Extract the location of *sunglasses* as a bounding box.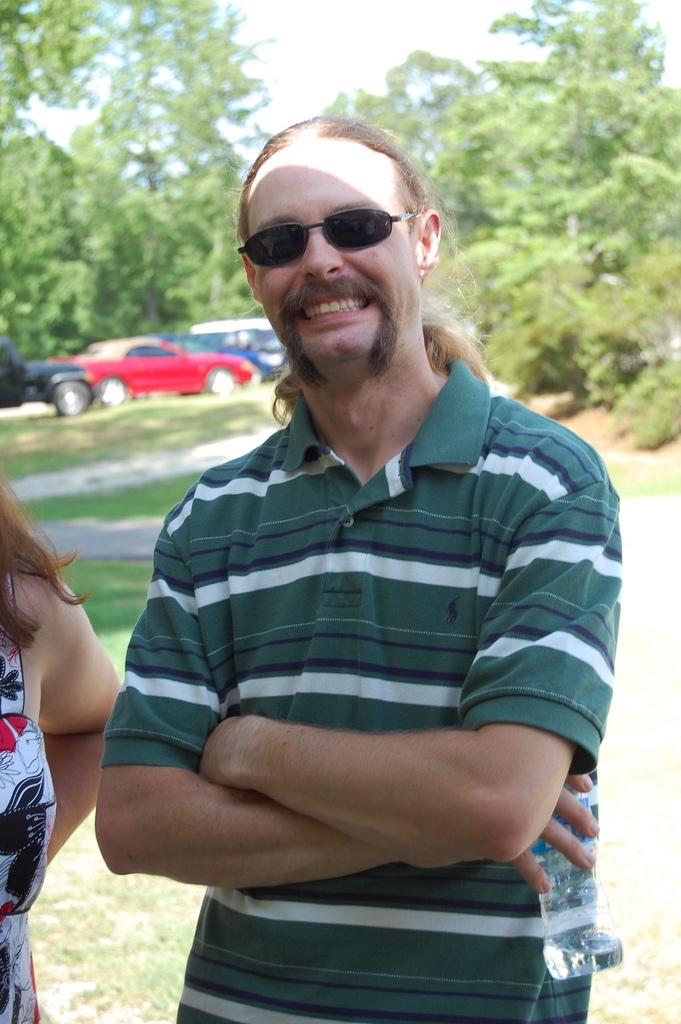
[238, 205, 421, 271].
